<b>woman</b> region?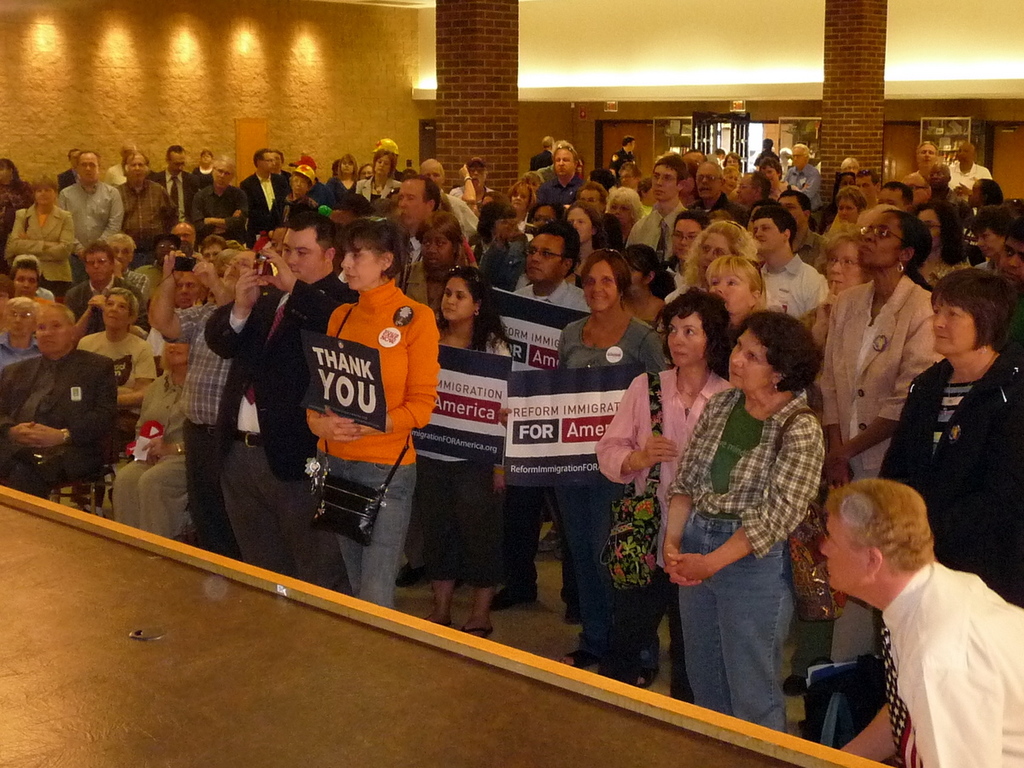
x1=597, y1=186, x2=644, y2=229
